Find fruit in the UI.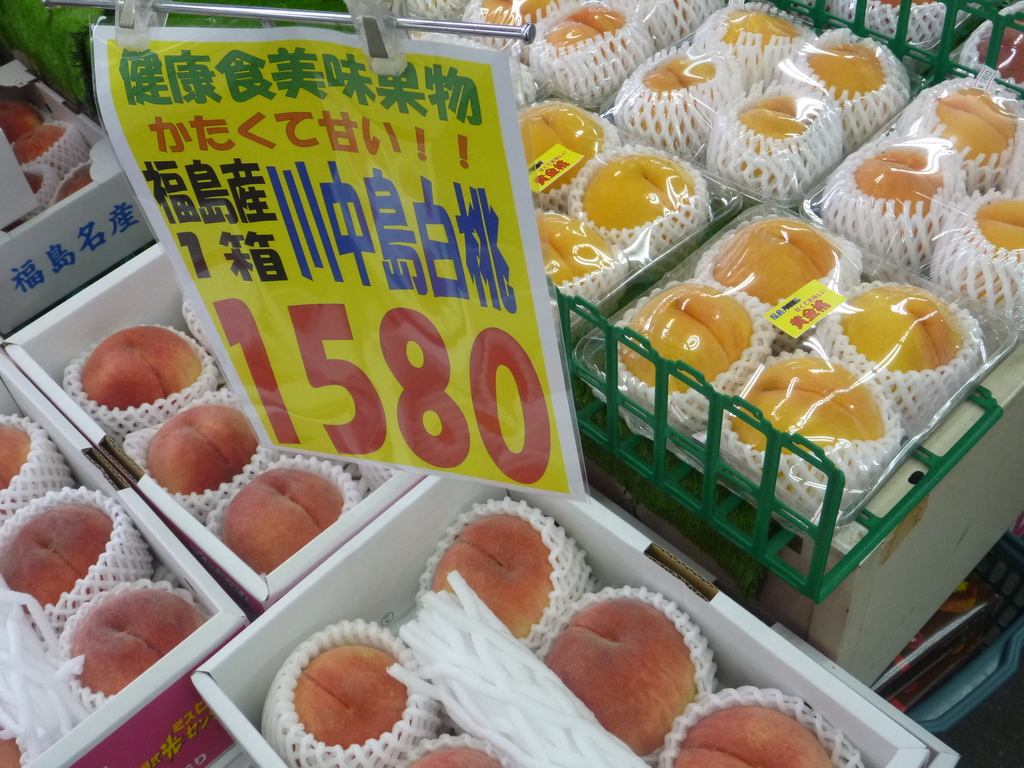
UI element at 0, 725, 24, 767.
